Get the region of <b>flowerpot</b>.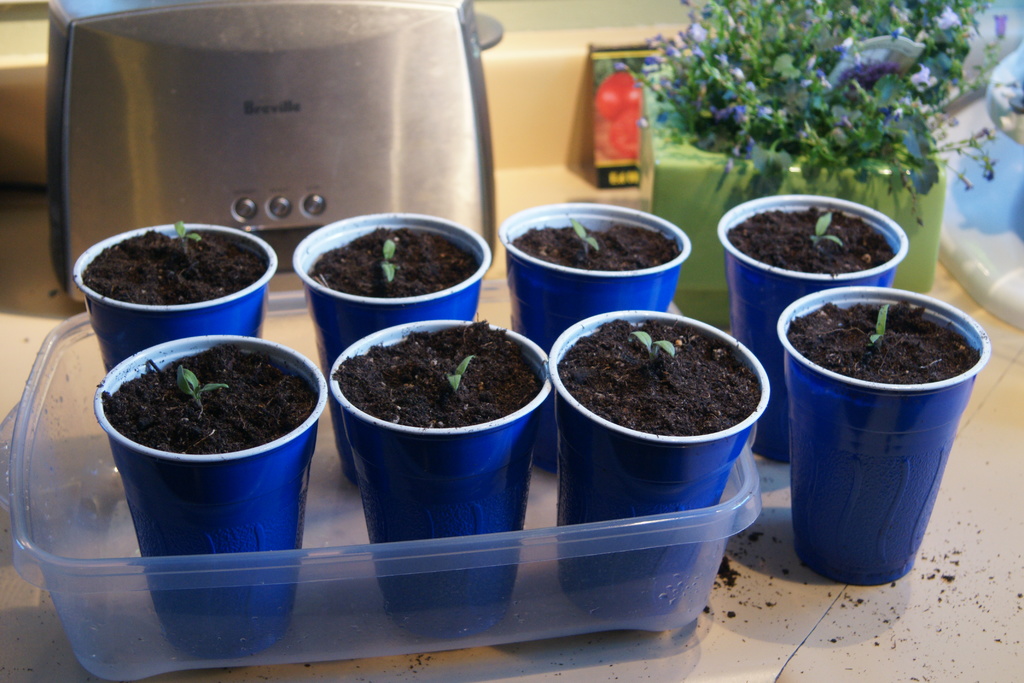
71, 219, 277, 374.
